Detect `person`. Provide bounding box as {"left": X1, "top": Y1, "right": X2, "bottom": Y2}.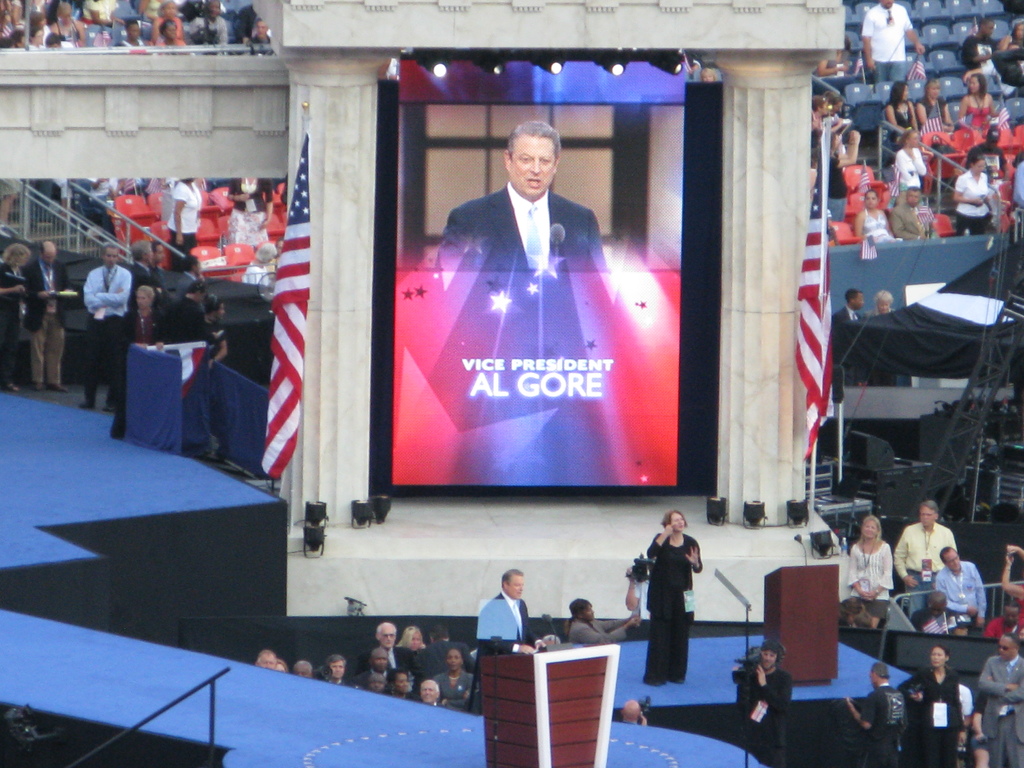
{"left": 239, "top": 232, "right": 280, "bottom": 282}.
